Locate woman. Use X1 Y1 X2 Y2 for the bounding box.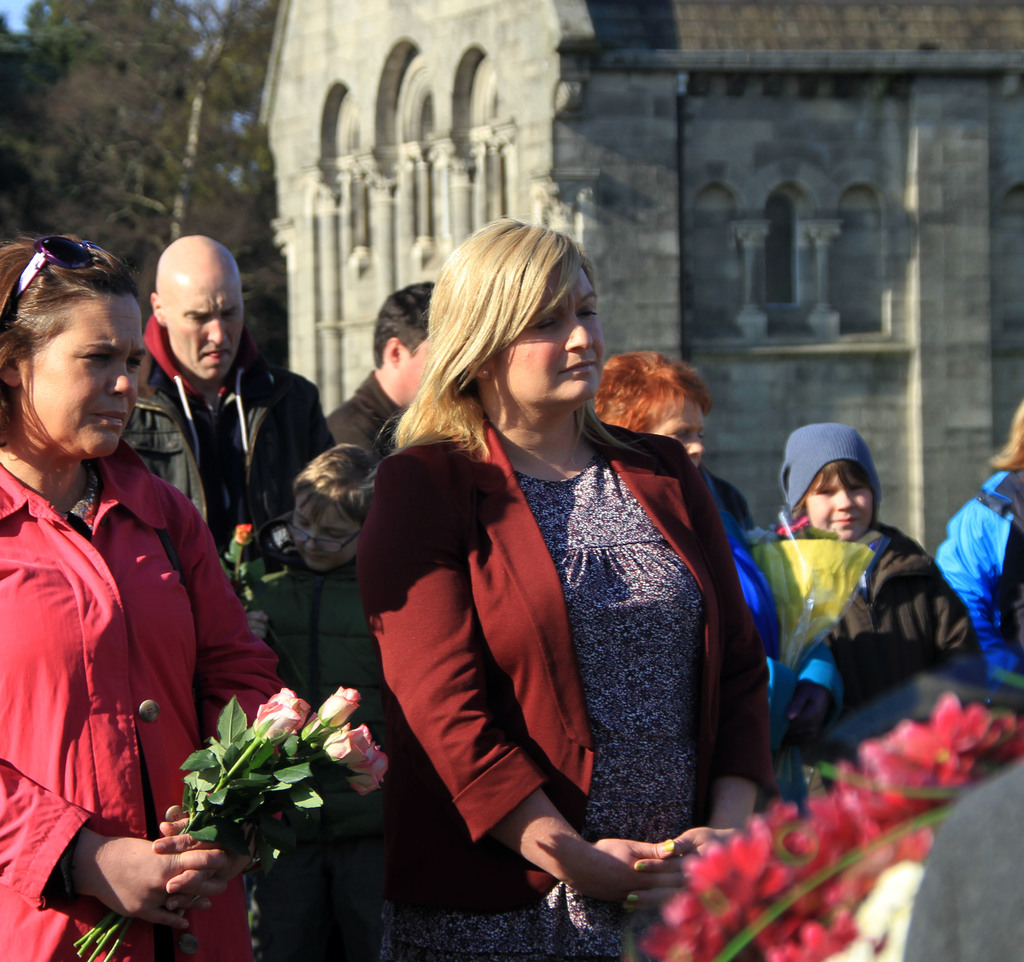
935 404 1023 708.
